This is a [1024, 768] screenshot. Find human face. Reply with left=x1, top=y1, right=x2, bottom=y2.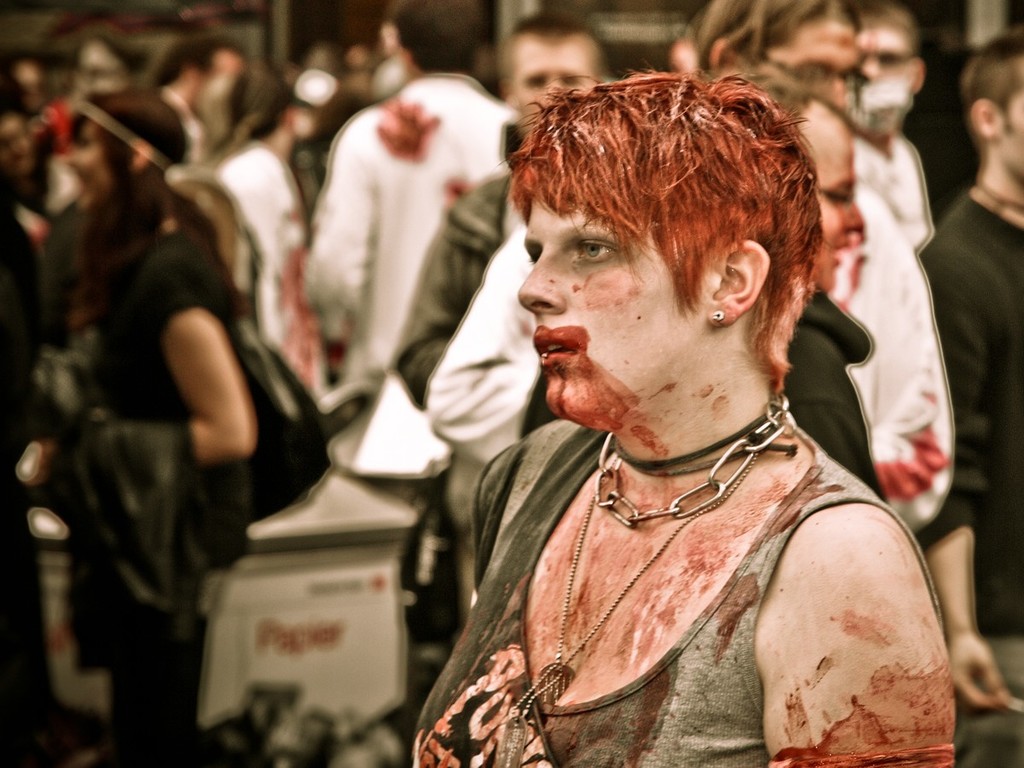
left=74, top=117, right=114, bottom=205.
